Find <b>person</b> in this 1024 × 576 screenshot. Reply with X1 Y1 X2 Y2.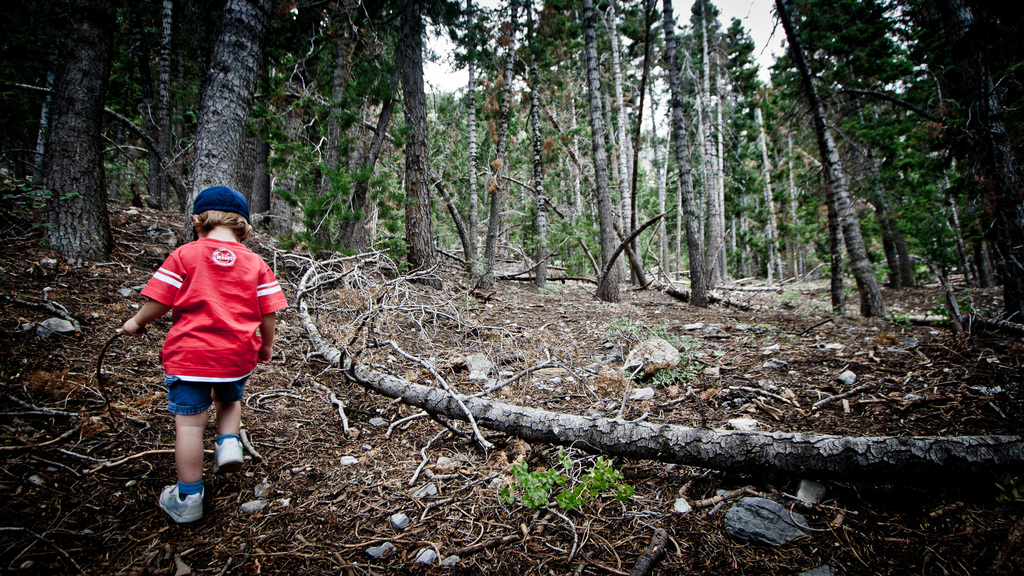
122 182 274 525.
